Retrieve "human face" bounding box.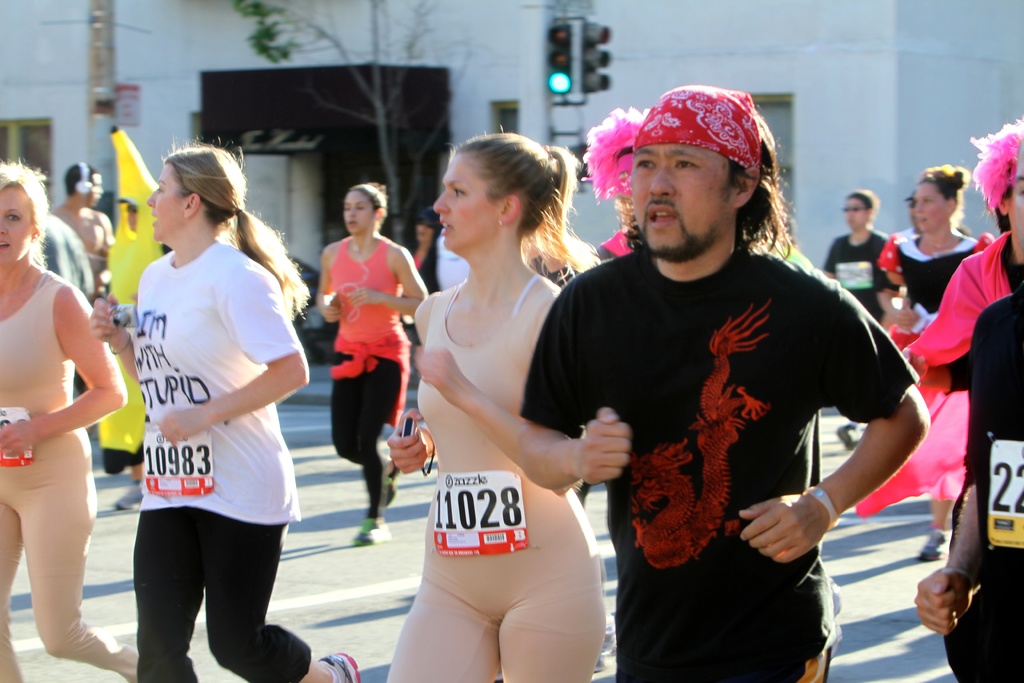
Bounding box: x1=0 y1=190 x2=31 y2=266.
